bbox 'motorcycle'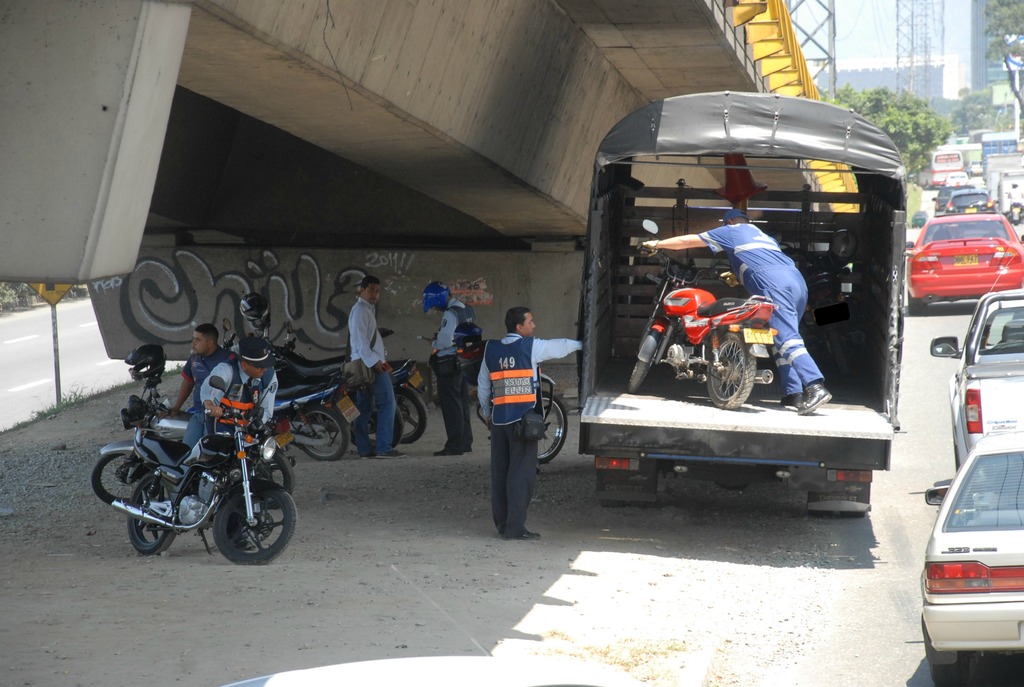
Rect(276, 383, 349, 461)
